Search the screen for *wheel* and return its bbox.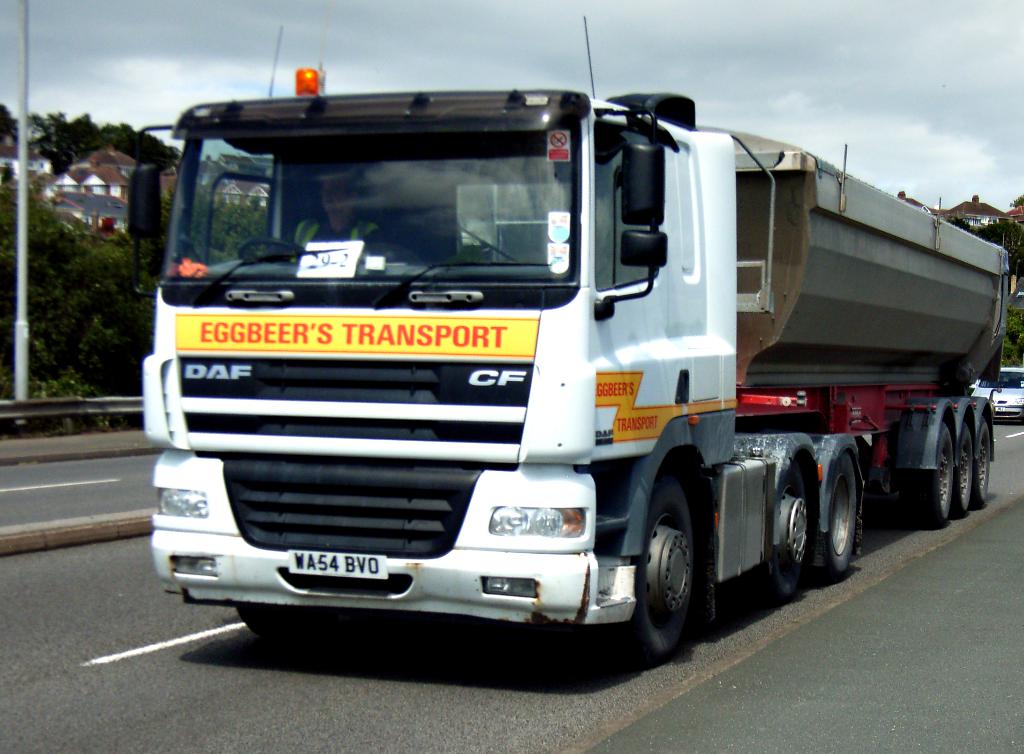
Found: x1=240, y1=605, x2=317, y2=635.
